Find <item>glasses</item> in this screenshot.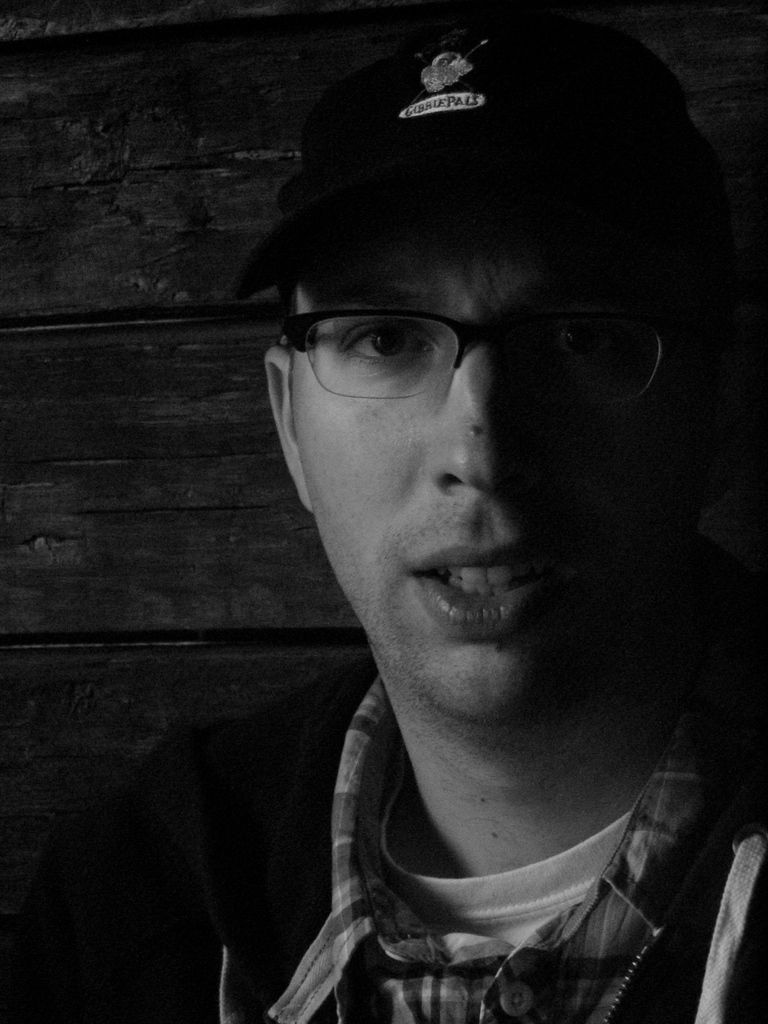
The bounding box for <item>glasses</item> is left=270, top=309, right=673, bottom=413.
